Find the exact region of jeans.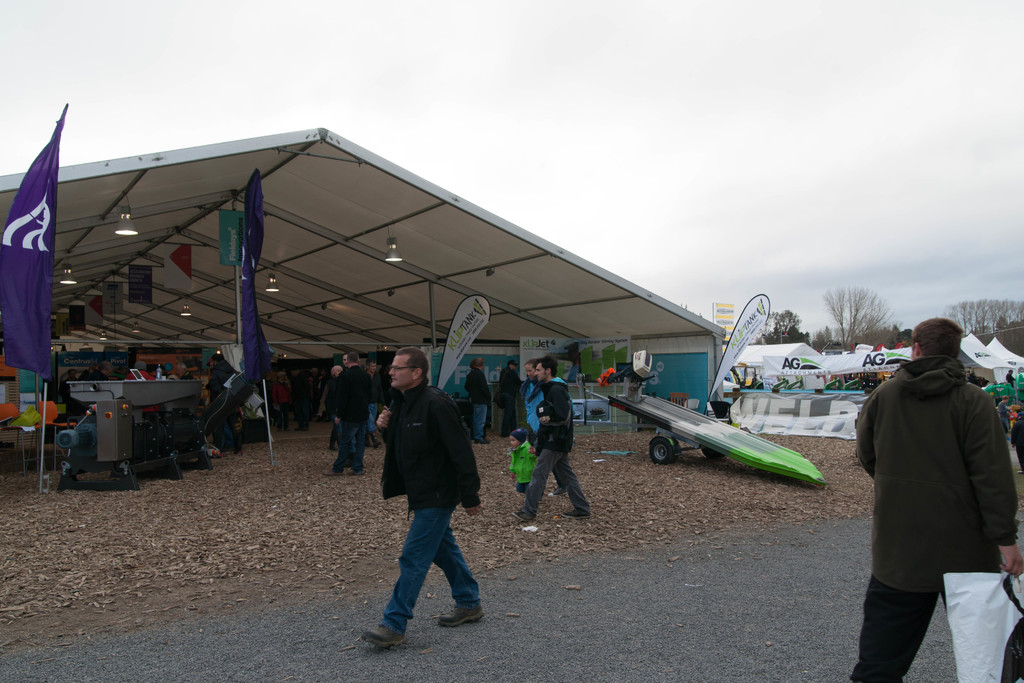
Exact region: [525,445,586,515].
